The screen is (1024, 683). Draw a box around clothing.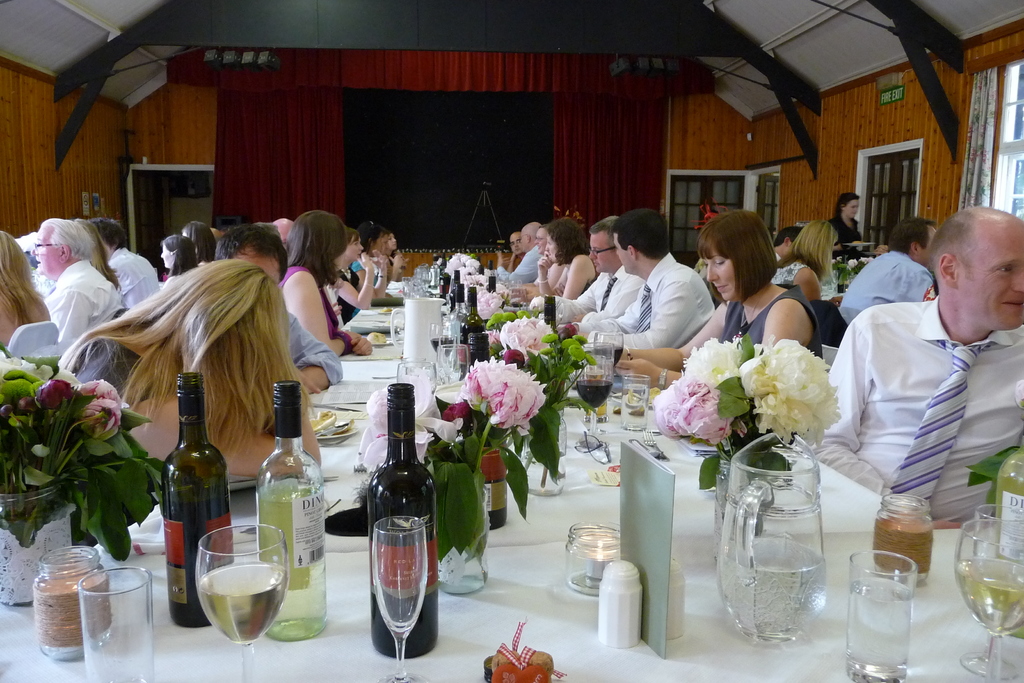
(828, 245, 1009, 545).
